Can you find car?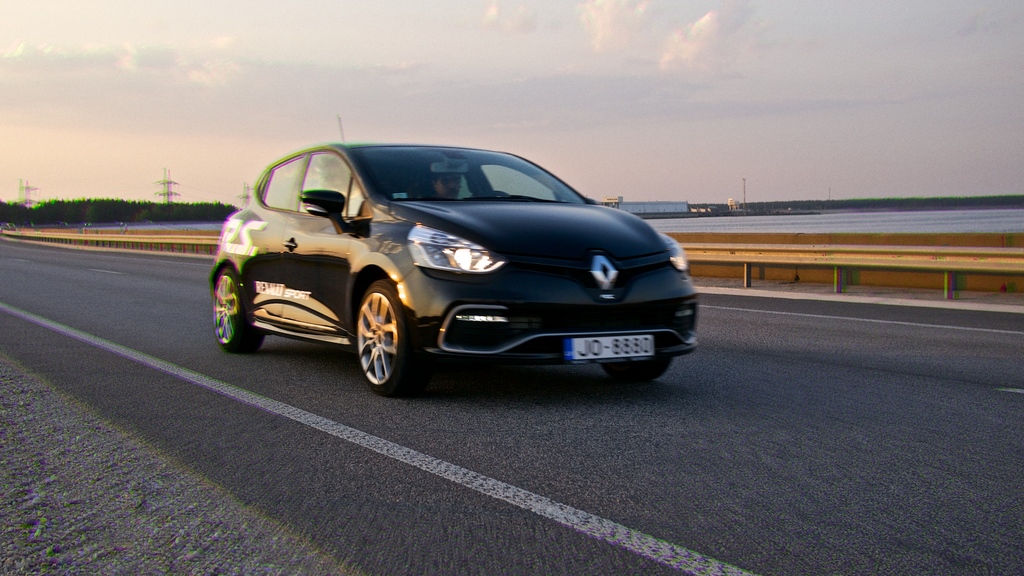
Yes, bounding box: detection(208, 112, 701, 397).
